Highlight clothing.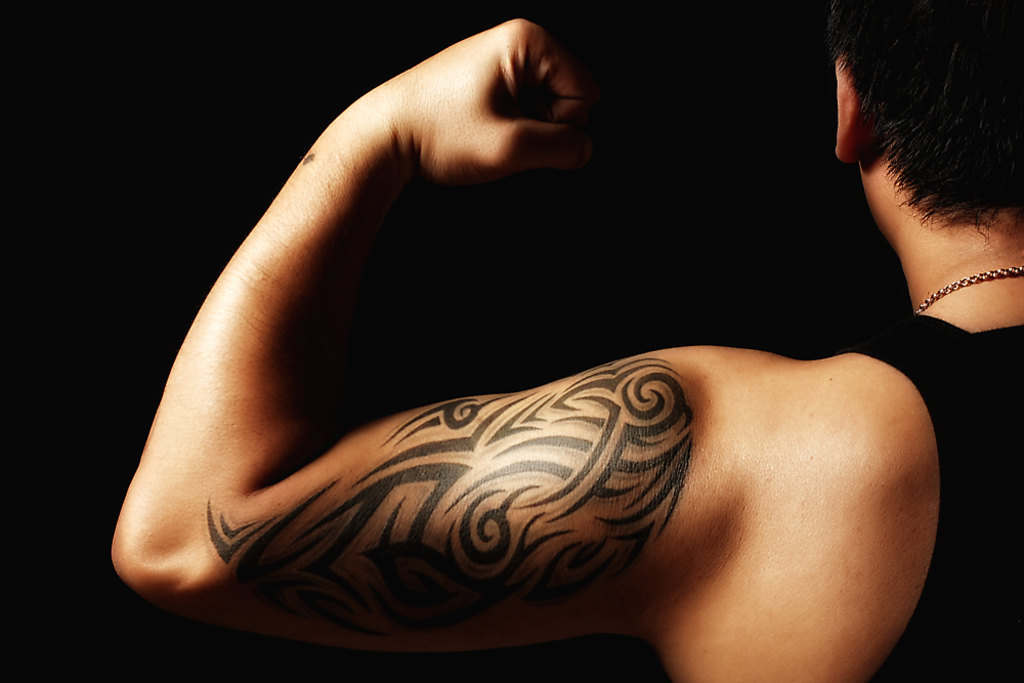
Highlighted region: bbox=(863, 314, 1023, 682).
